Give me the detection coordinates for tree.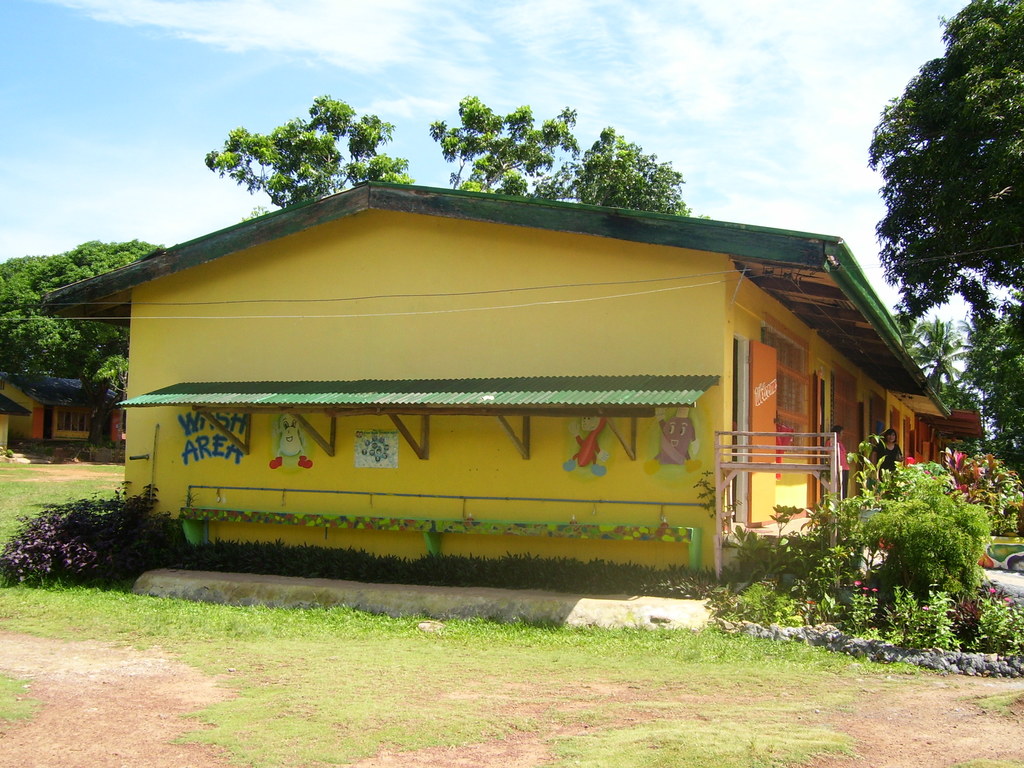
box(872, 17, 1016, 364).
